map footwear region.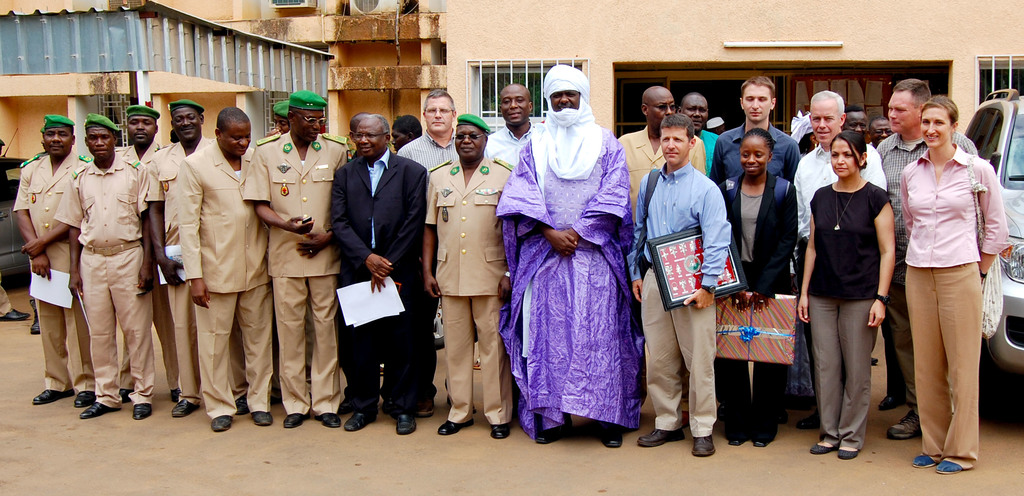
Mapped to bbox=[131, 402, 152, 418].
